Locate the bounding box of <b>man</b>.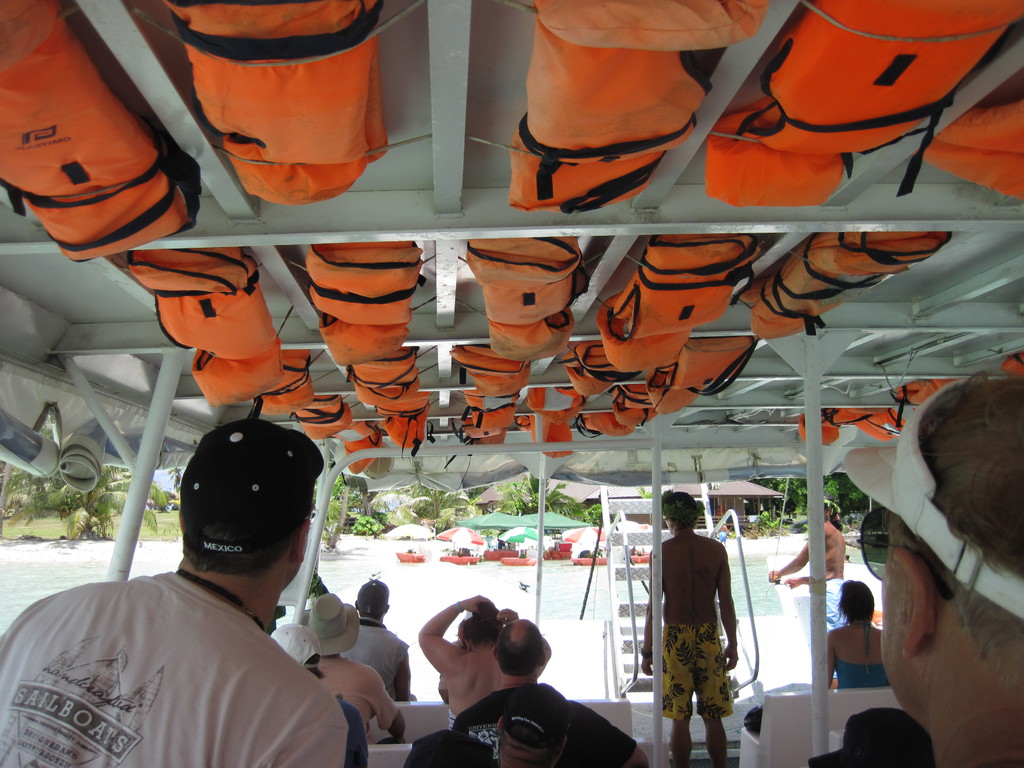
Bounding box: 490/685/564/767.
